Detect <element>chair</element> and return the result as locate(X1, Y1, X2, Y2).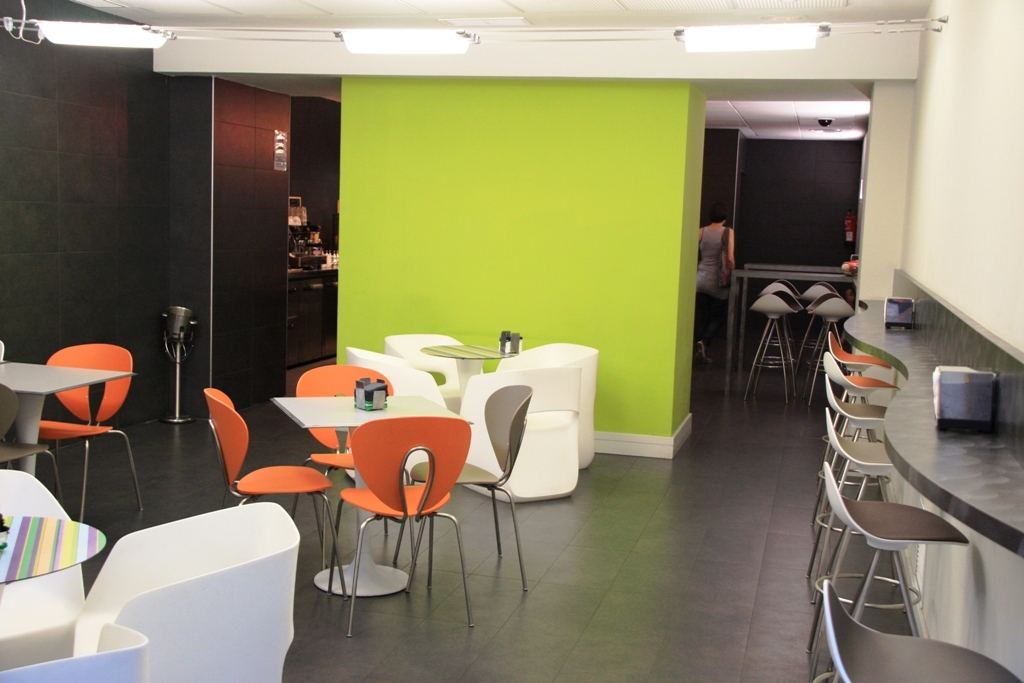
locate(0, 468, 81, 661).
